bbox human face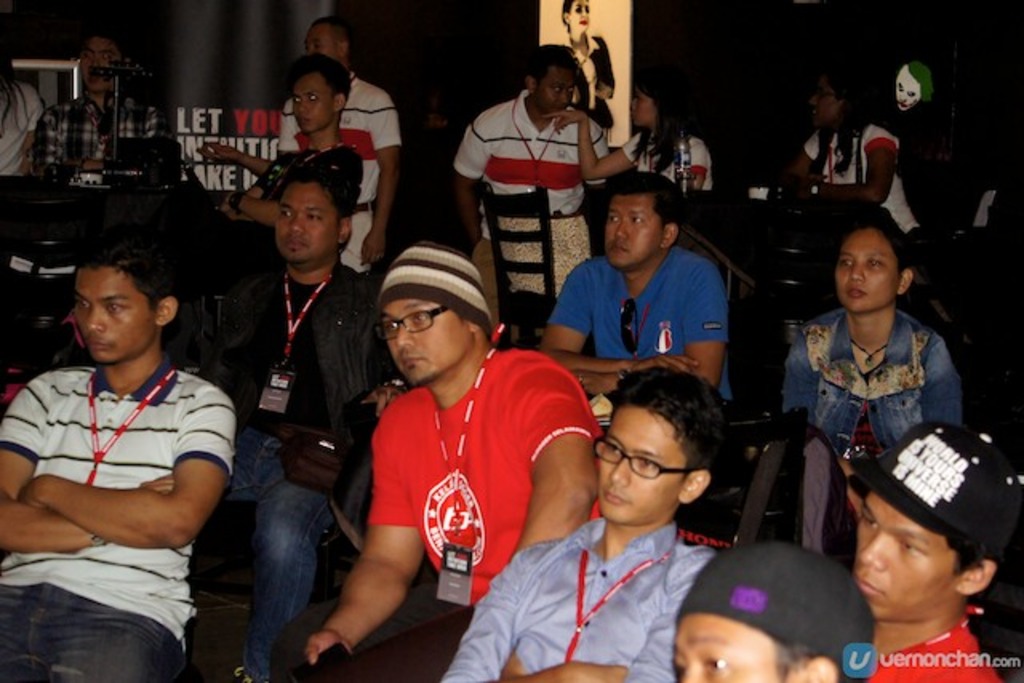
pyautogui.locateOnScreen(384, 298, 472, 377)
